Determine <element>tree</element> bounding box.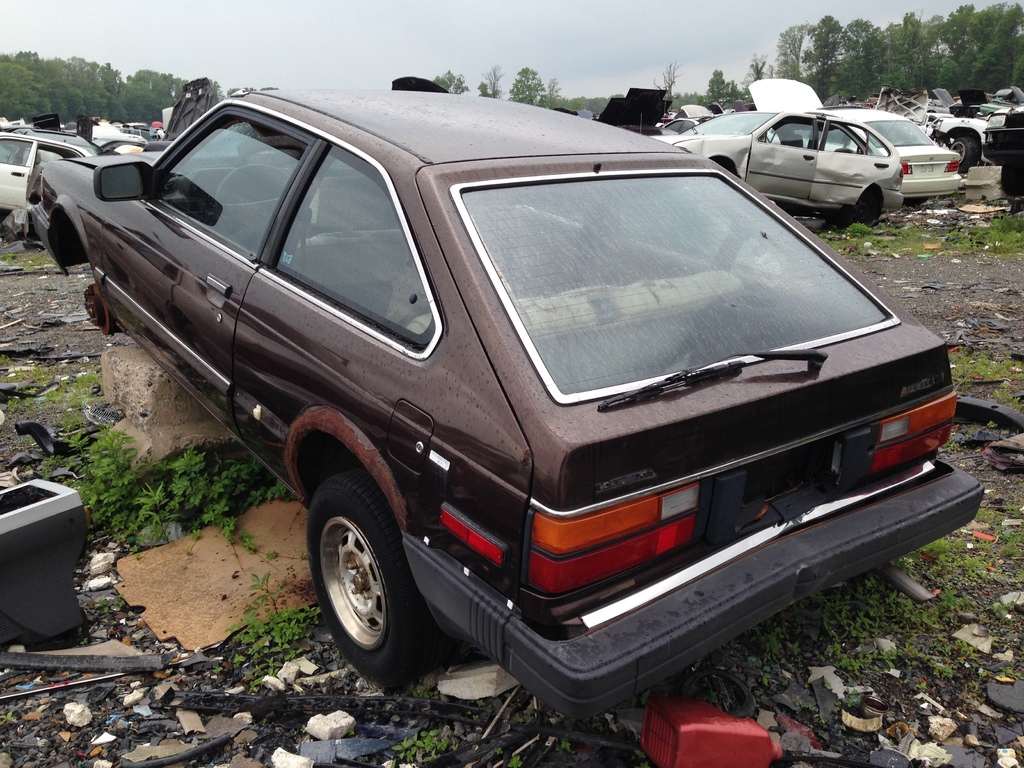
Determined: detection(689, 65, 729, 101).
